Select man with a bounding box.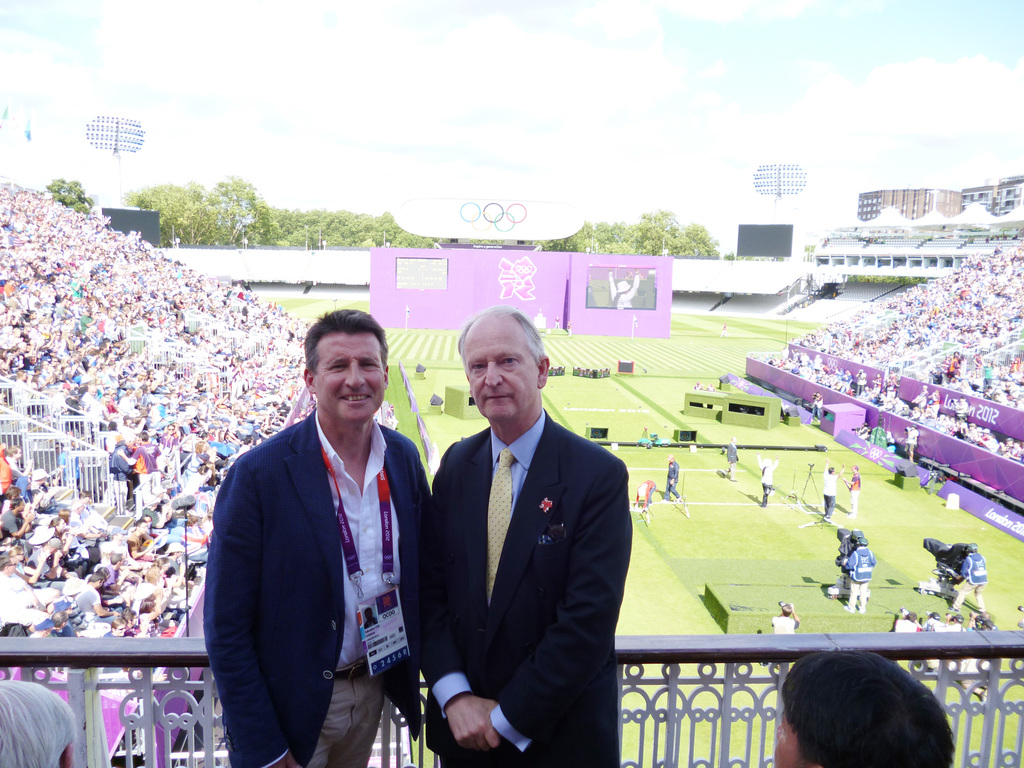
pyautogui.locateOnScreen(966, 420, 977, 443).
